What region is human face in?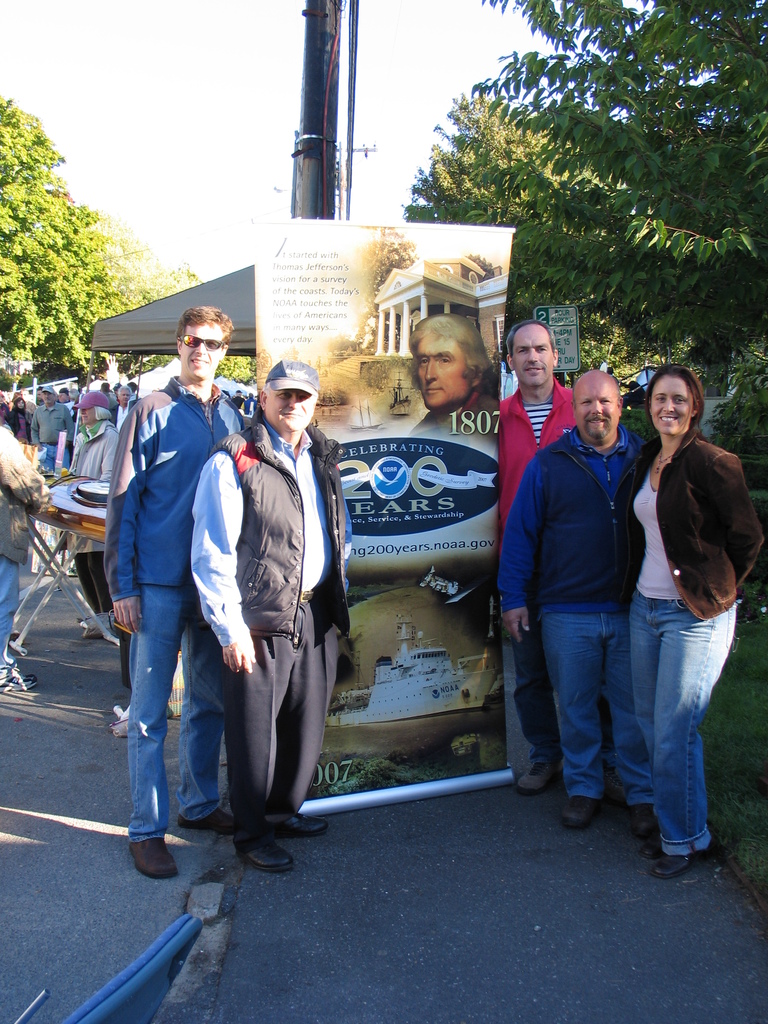
pyautogui.locateOnScreen(576, 385, 614, 438).
